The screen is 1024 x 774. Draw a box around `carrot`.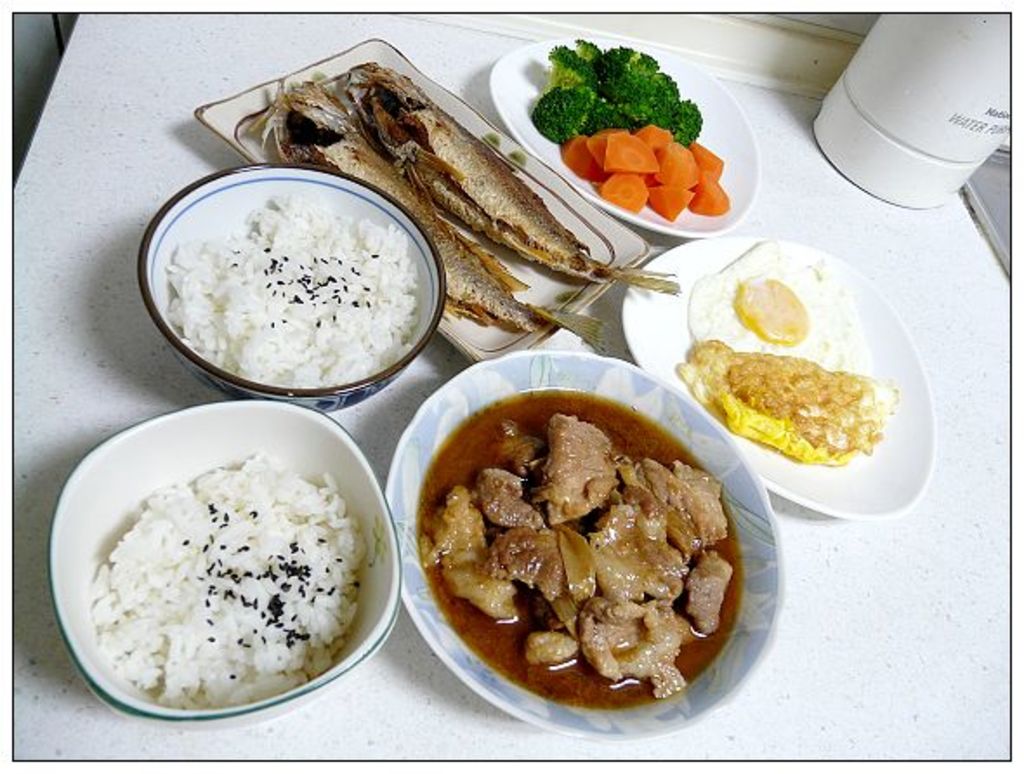
left=601, top=177, right=644, bottom=213.
